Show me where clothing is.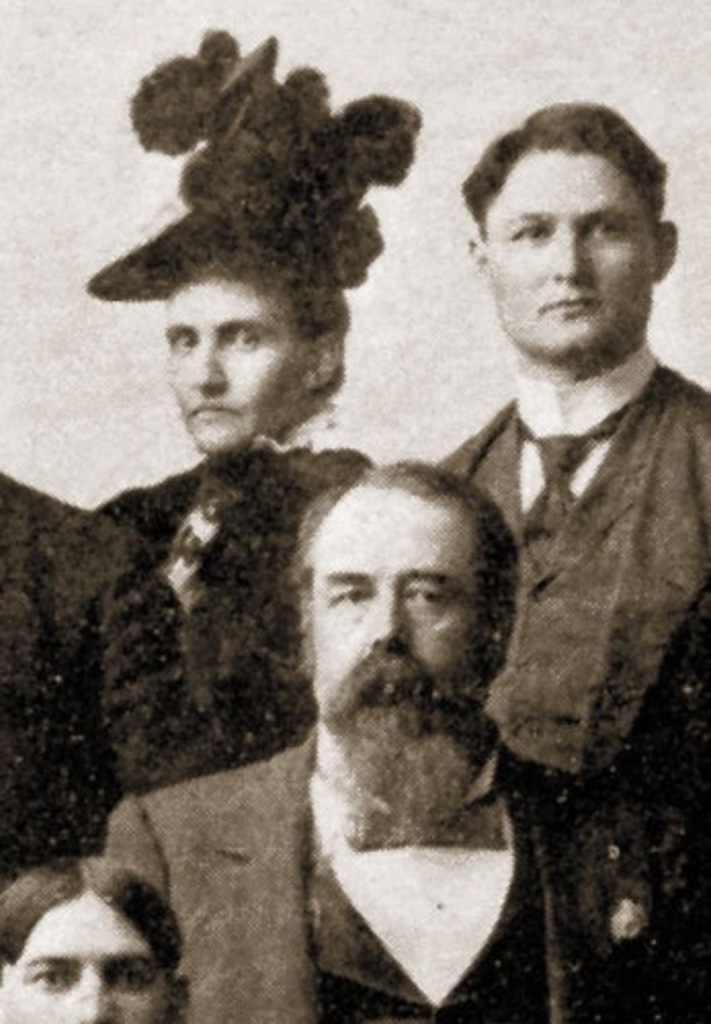
clothing is at bbox=(102, 748, 709, 1022).
